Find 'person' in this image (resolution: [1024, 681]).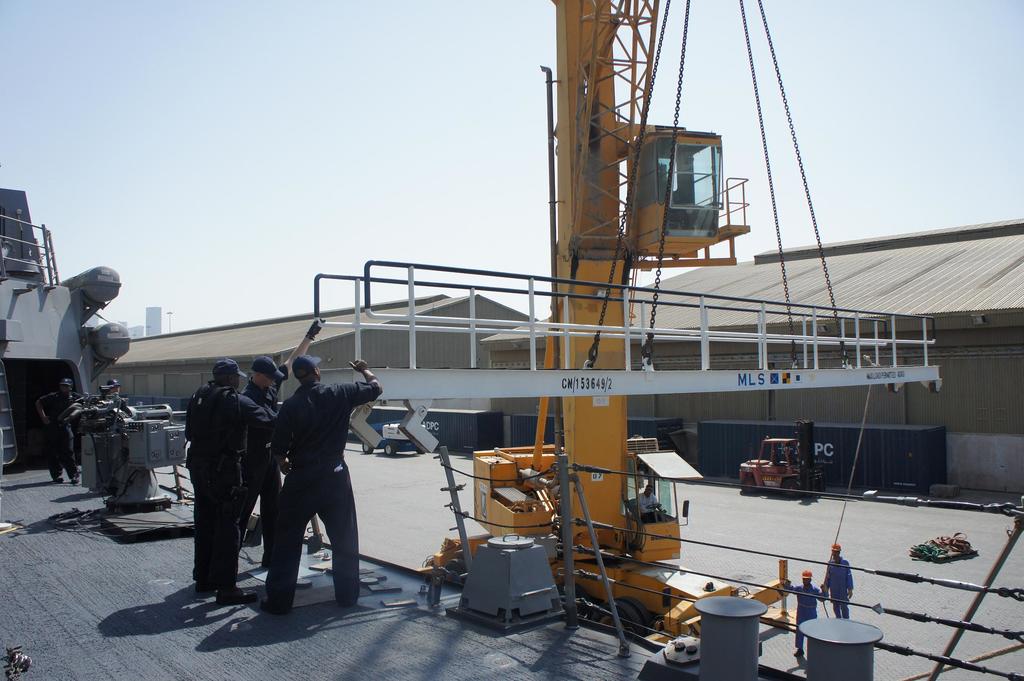
bbox(254, 346, 360, 627).
